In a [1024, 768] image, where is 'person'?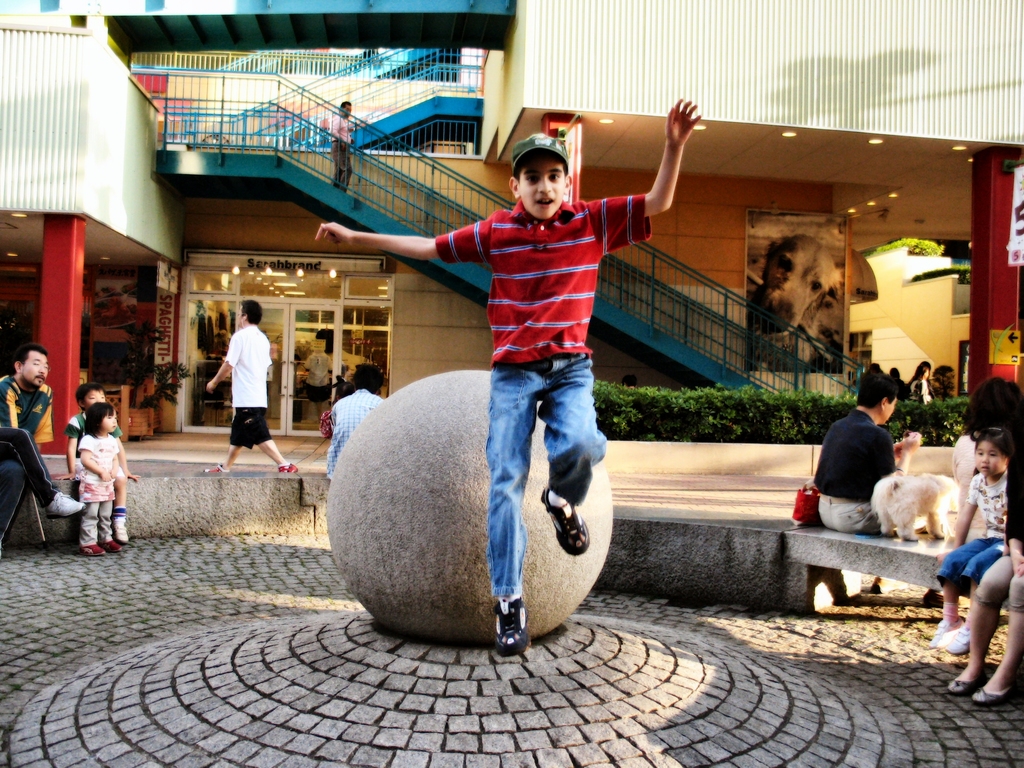
(left=888, top=352, right=942, bottom=404).
